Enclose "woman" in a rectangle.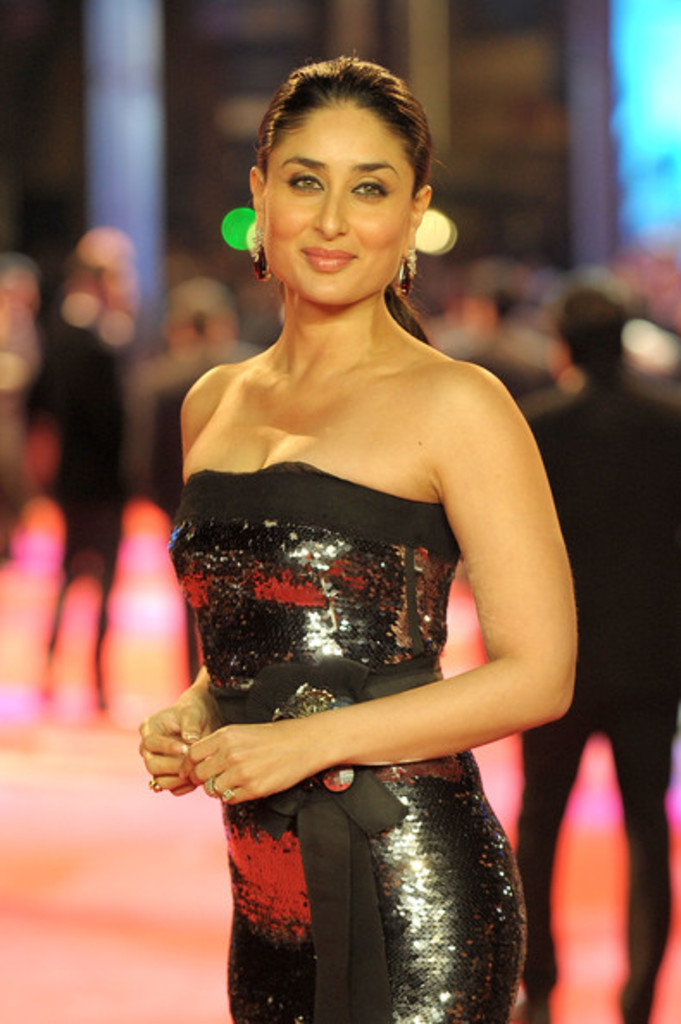
box=[133, 36, 615, 1023].
